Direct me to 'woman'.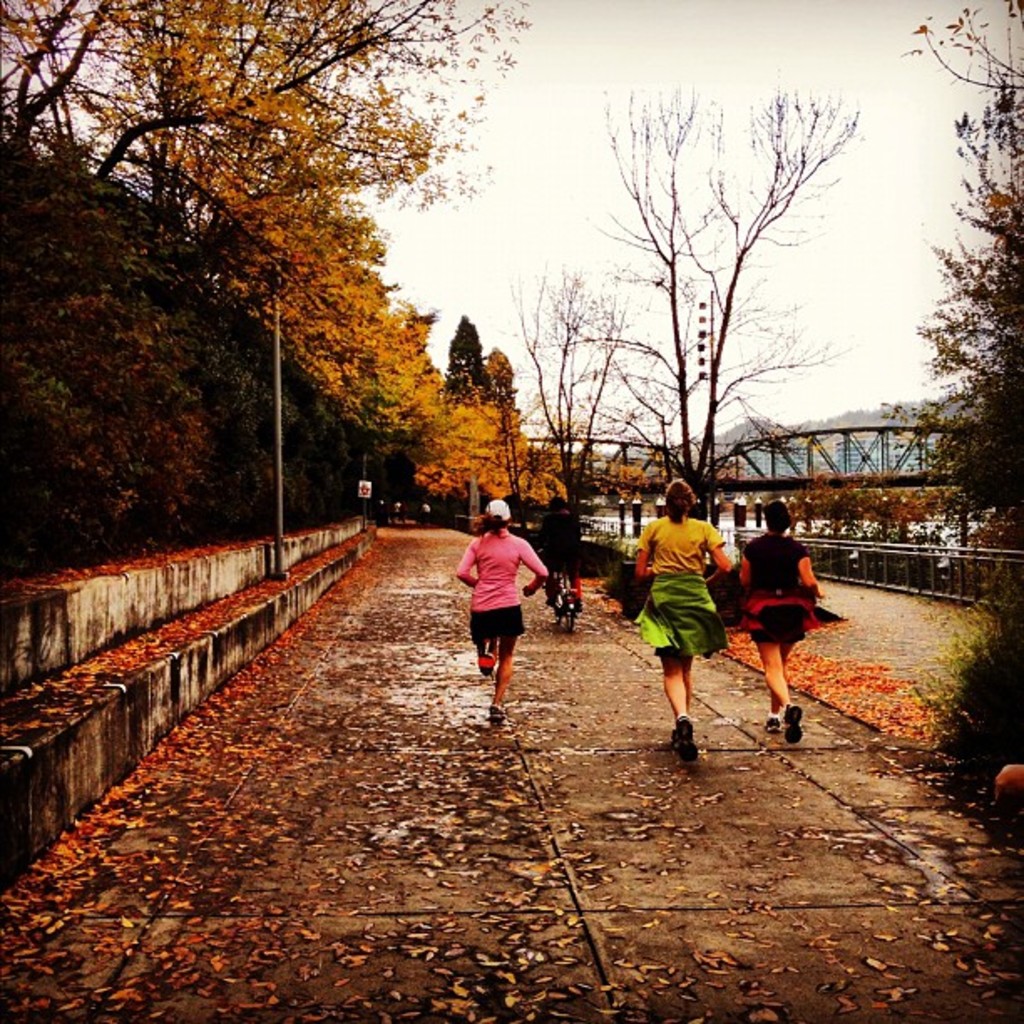
Direction: x1=632, y1=477, x2=733, y2=758.
